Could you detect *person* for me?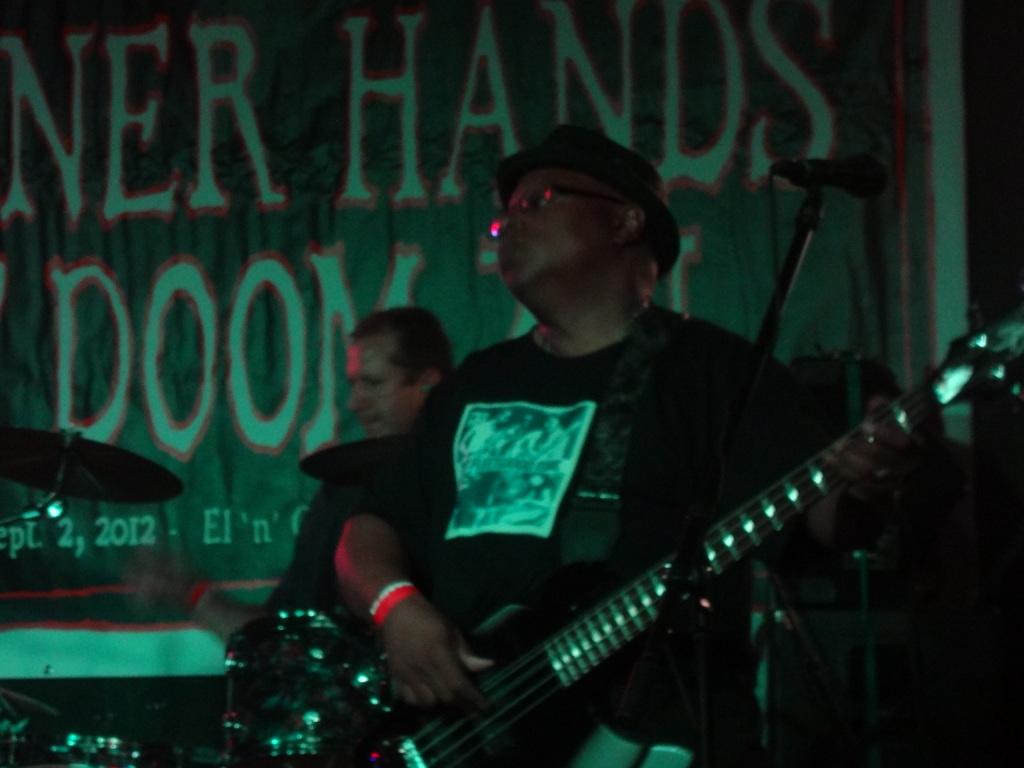
Detection result: [310,148,900,767].
